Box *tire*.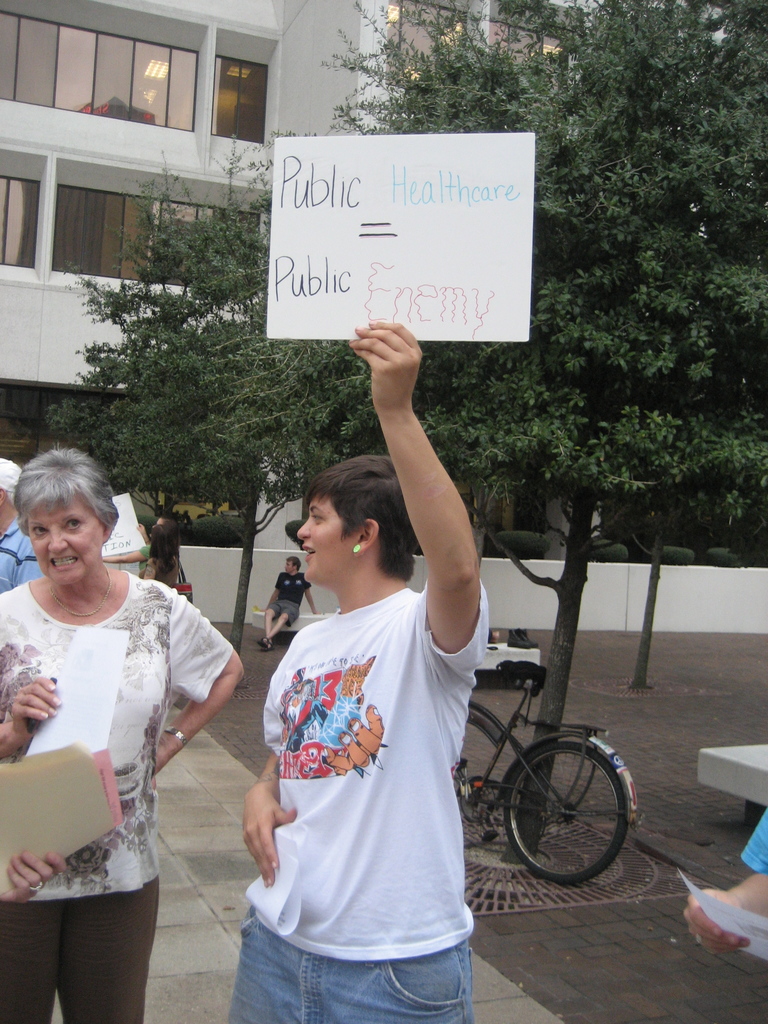
locate(519, 725, 631, 879).
